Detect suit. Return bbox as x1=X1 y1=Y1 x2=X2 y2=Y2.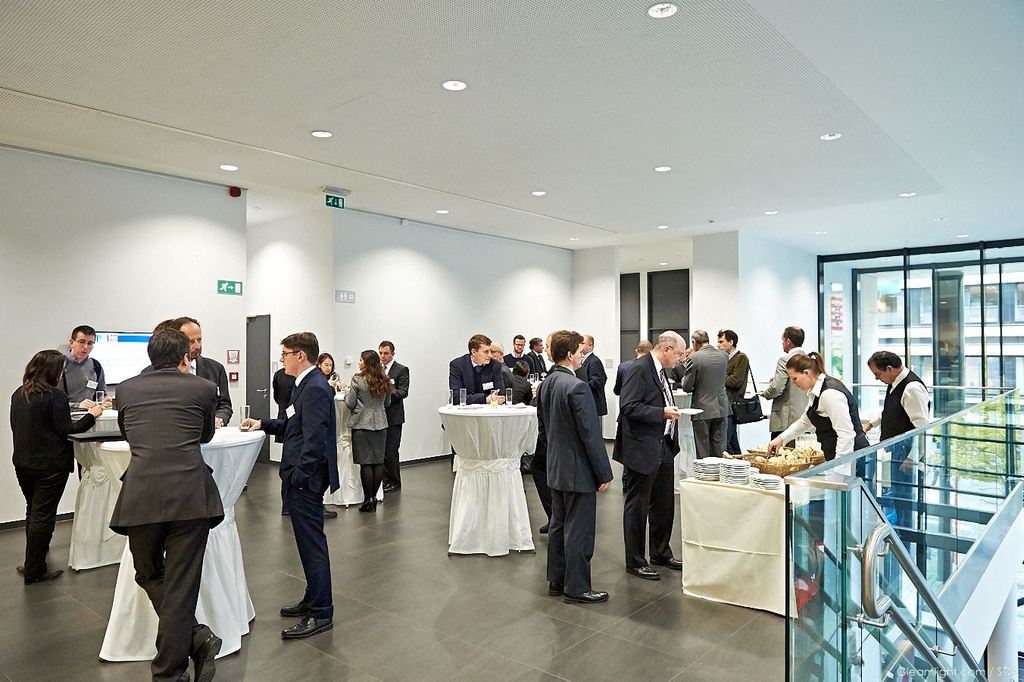
x1=548 y1=364 x2=613 y2=588.
